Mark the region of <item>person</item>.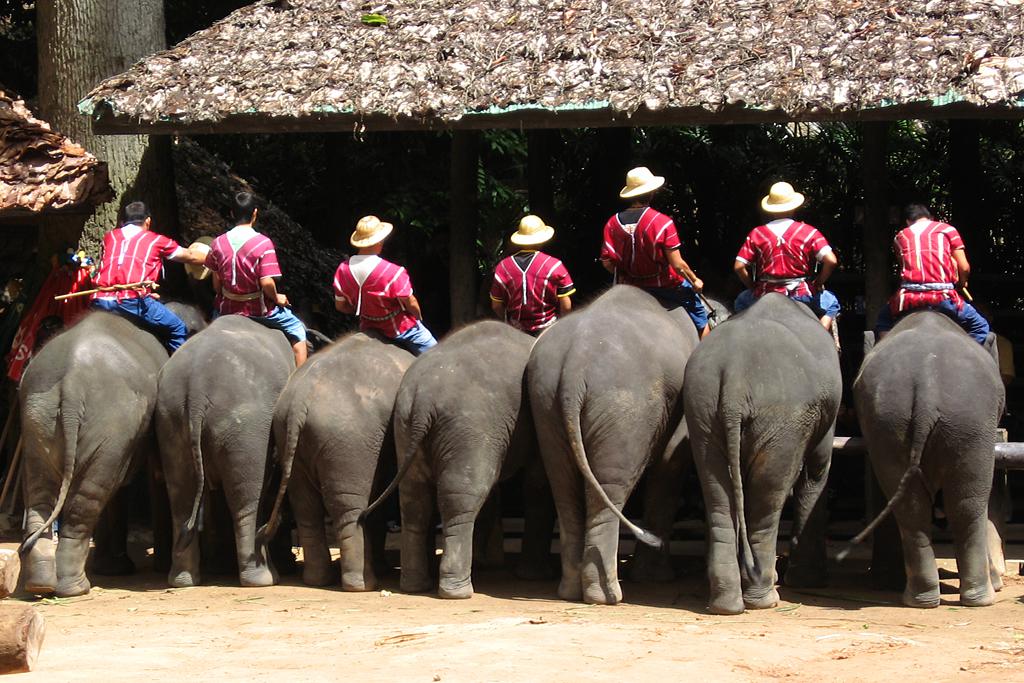
Region: bbox=(732, 176, 844, 340).
